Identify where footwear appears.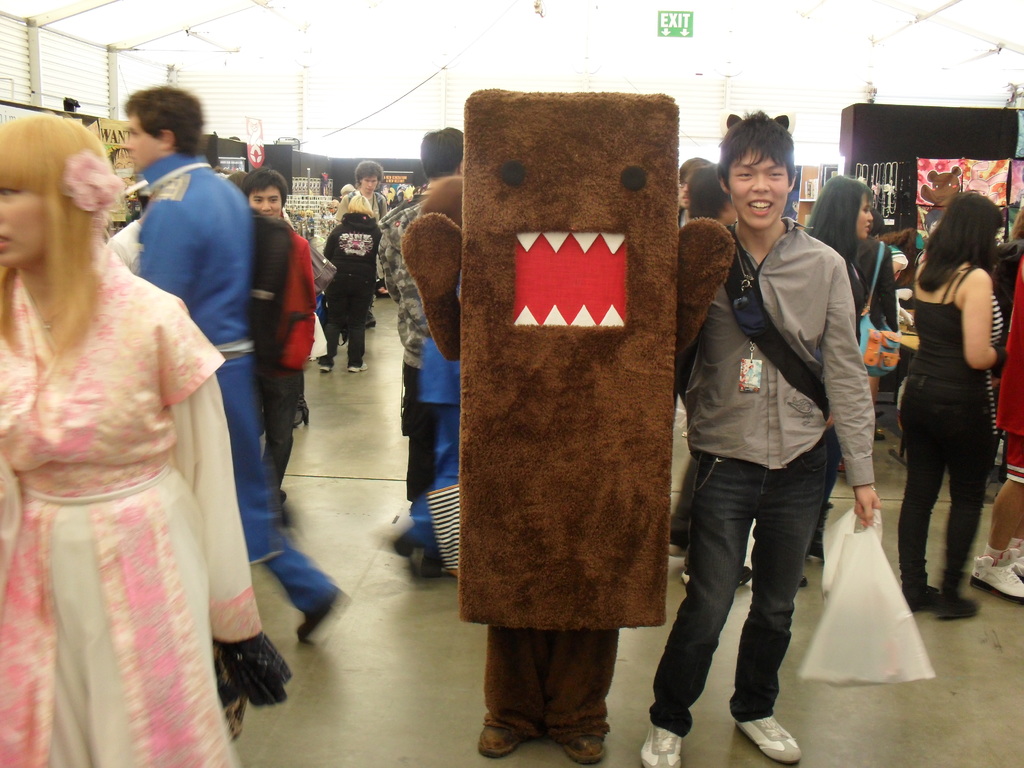
Appears at 293/577/355/650.
